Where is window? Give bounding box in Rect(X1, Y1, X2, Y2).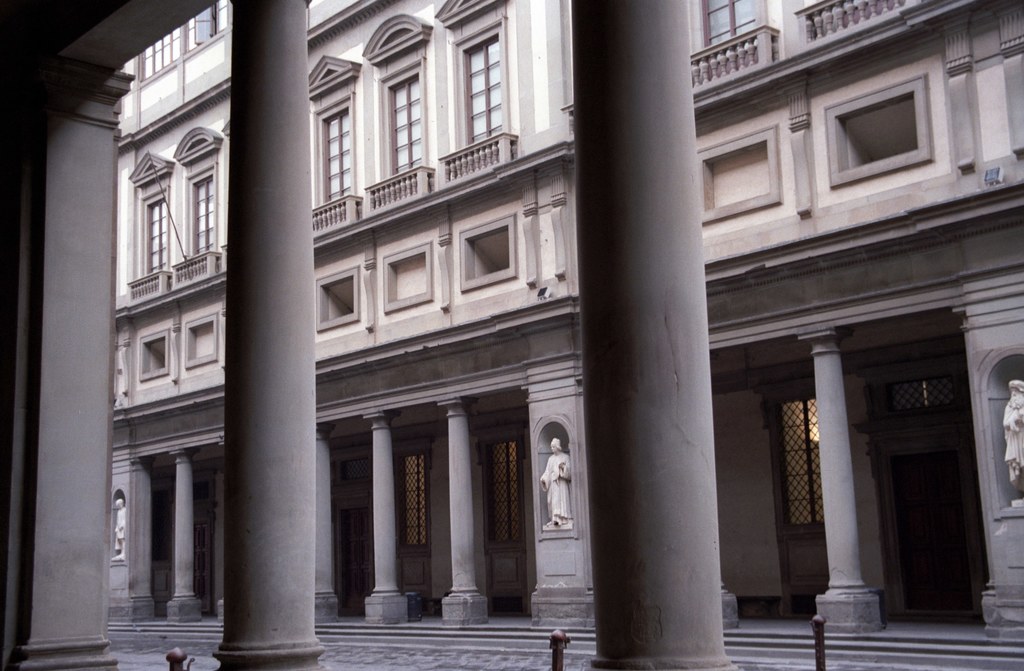
Rect(384, 247, 428, 303).
